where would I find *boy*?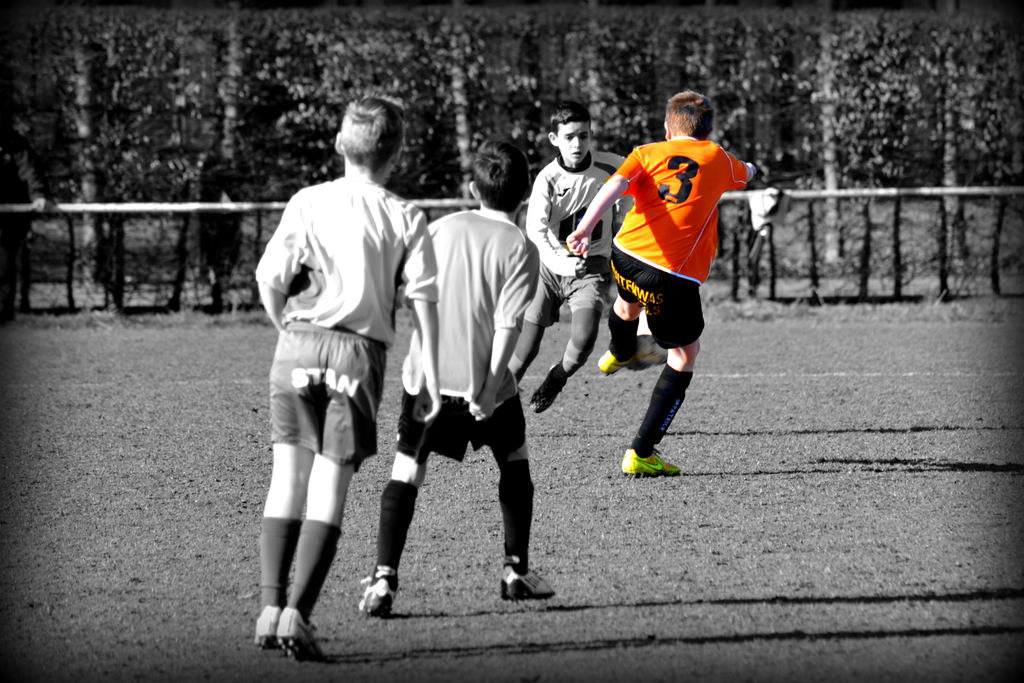
At <region>507, 103, 636, 410</region>.
